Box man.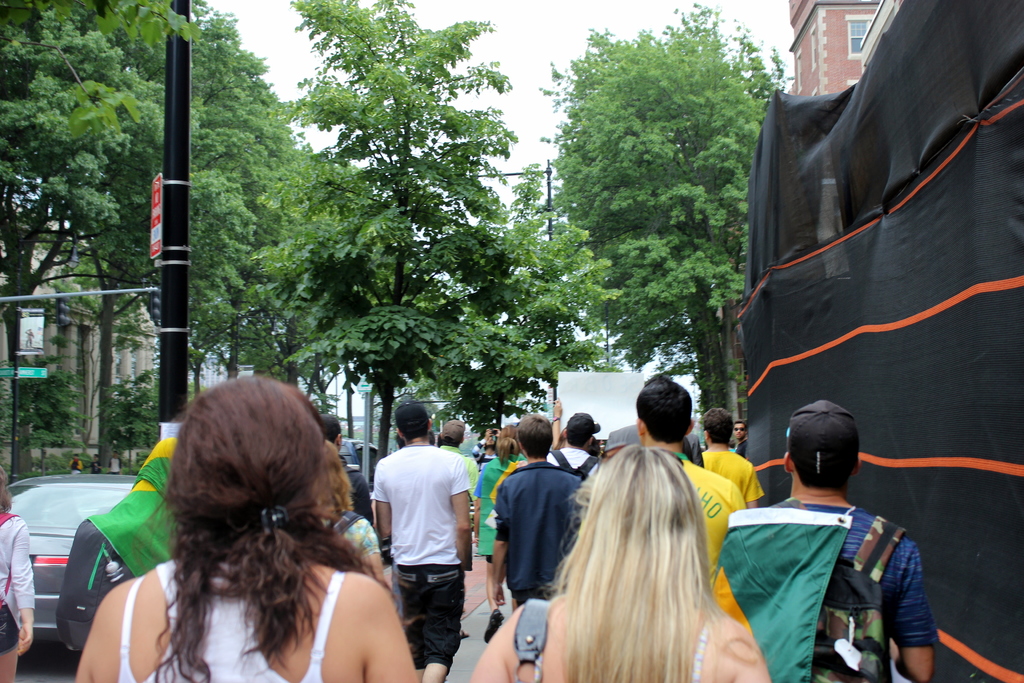
<region>486, 412, 588, 618</region>.
